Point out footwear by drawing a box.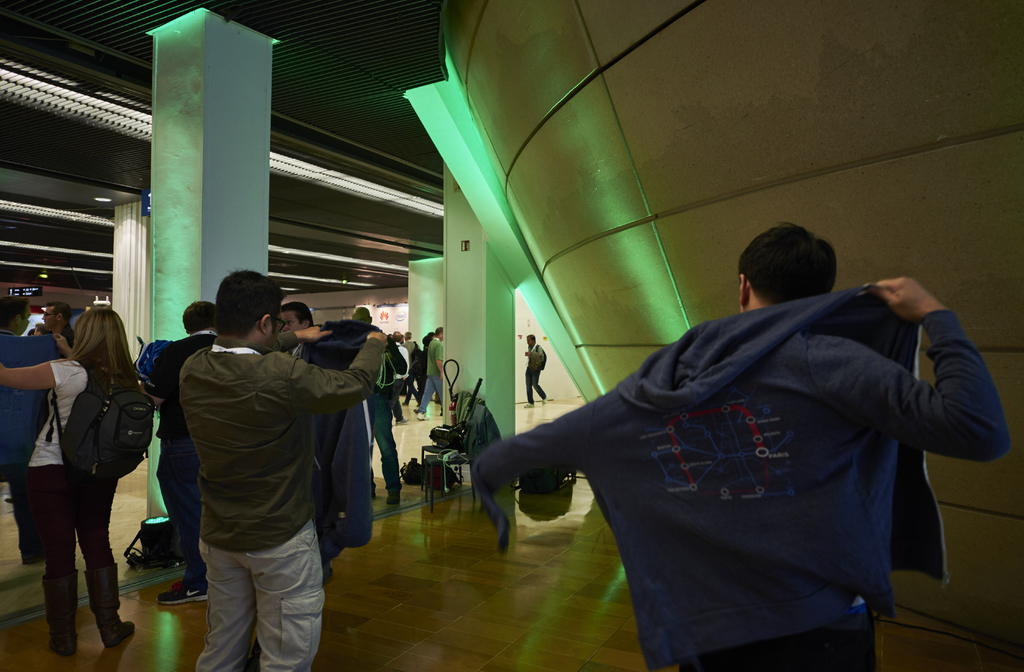
100 620 136 647.
